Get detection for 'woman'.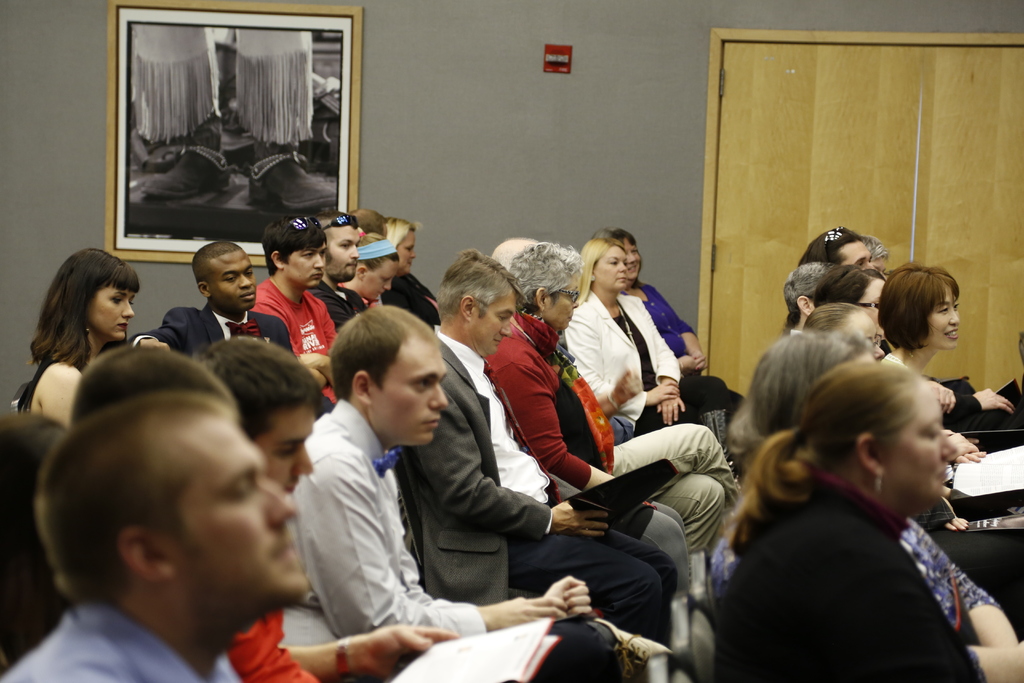
Detection: (479, 238, 748, 553).
